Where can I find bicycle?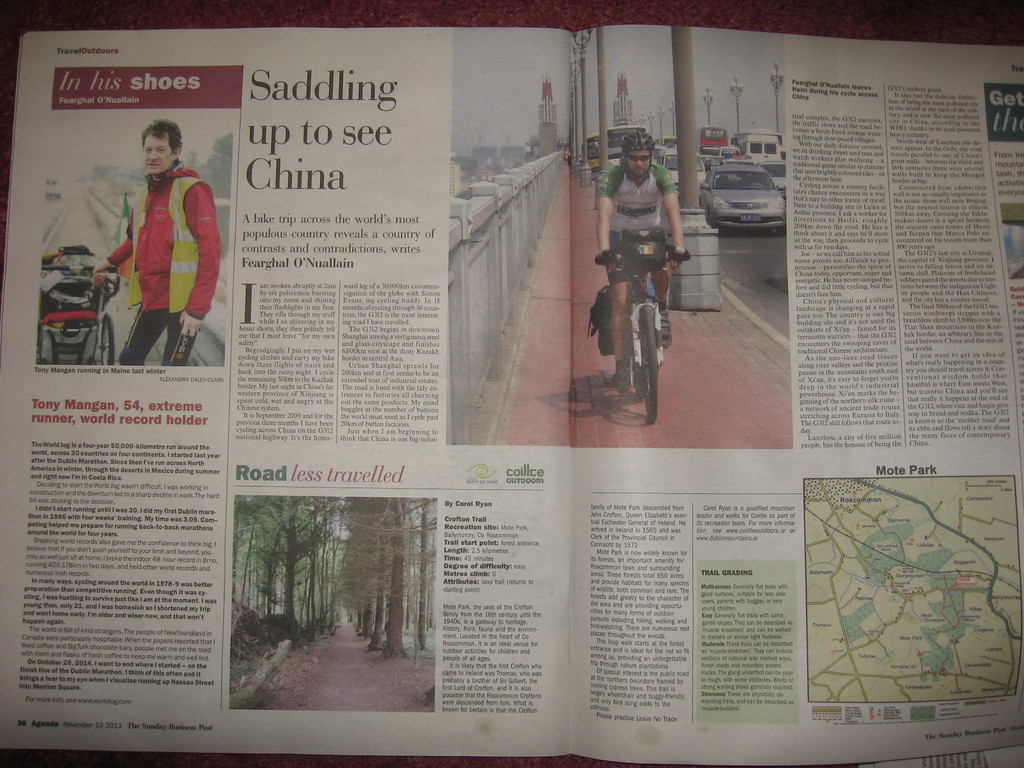
You can find it at (left=598, top=212, right=683, bottom=417).
